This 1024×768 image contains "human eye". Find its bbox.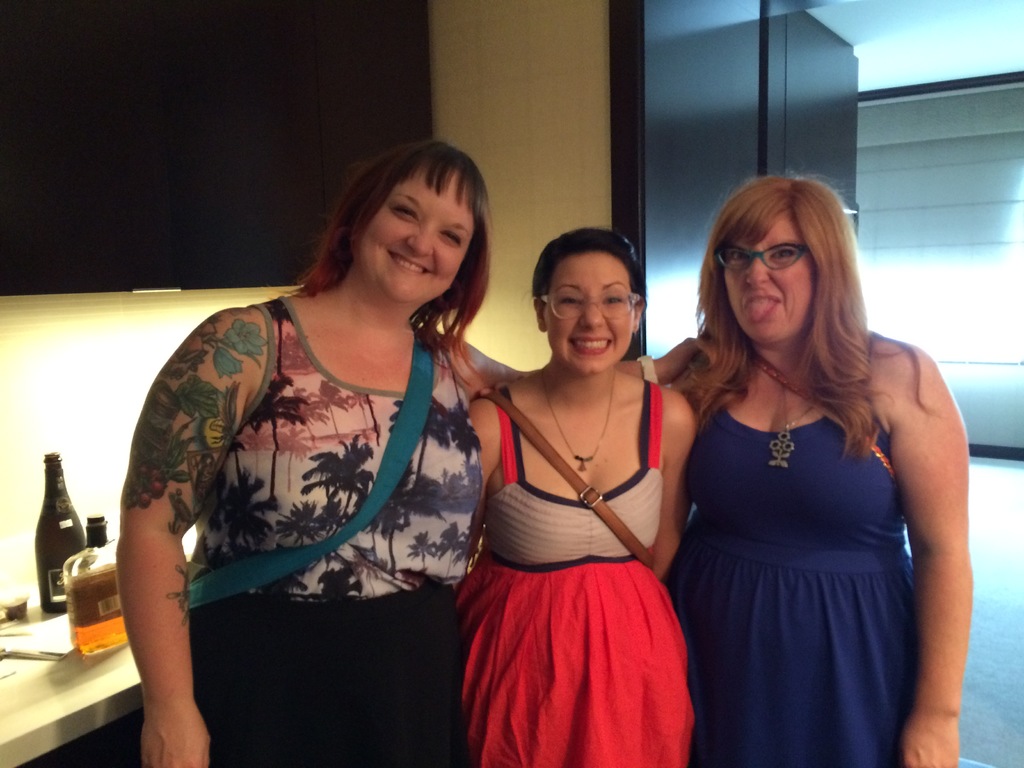
390 198 418 221.
